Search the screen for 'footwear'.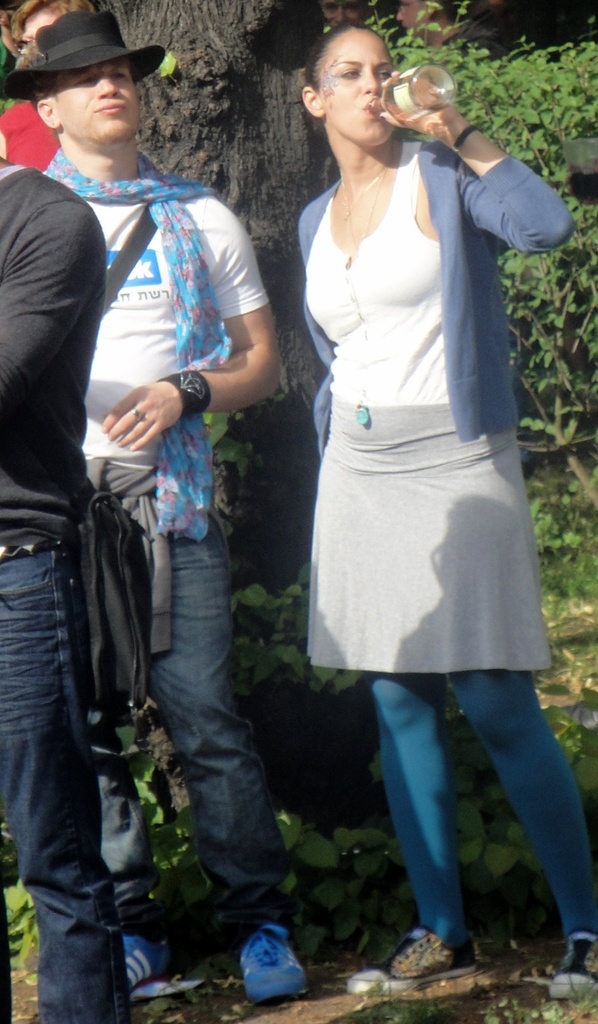
Found at (x1=233, y1=929, x2=311, y2=1008).
